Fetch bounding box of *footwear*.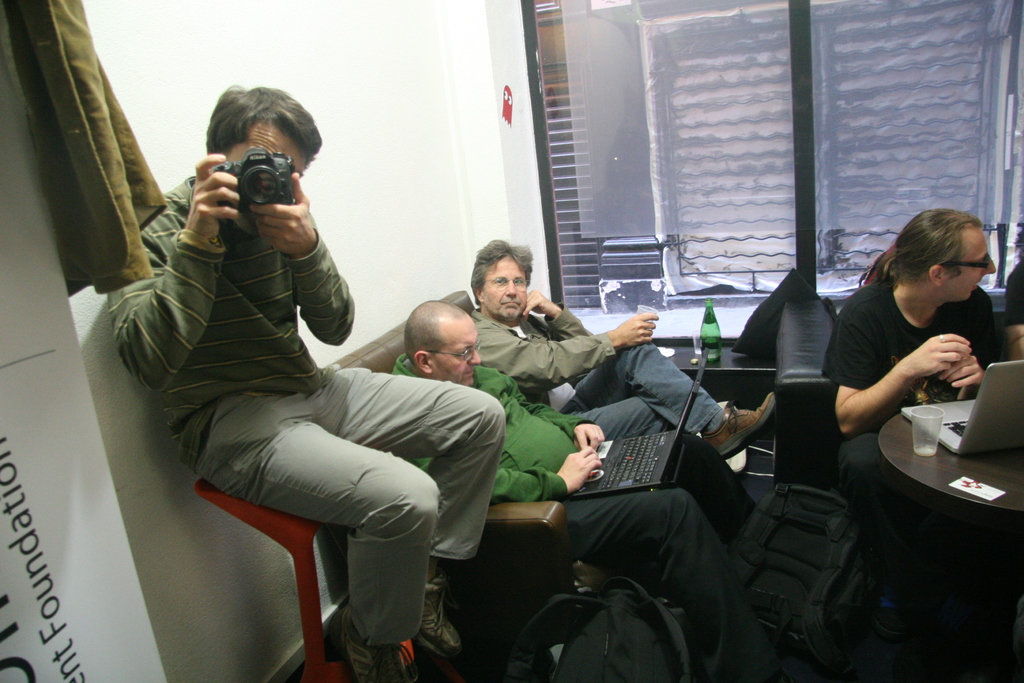
Bbox: 701:386:778:460.
